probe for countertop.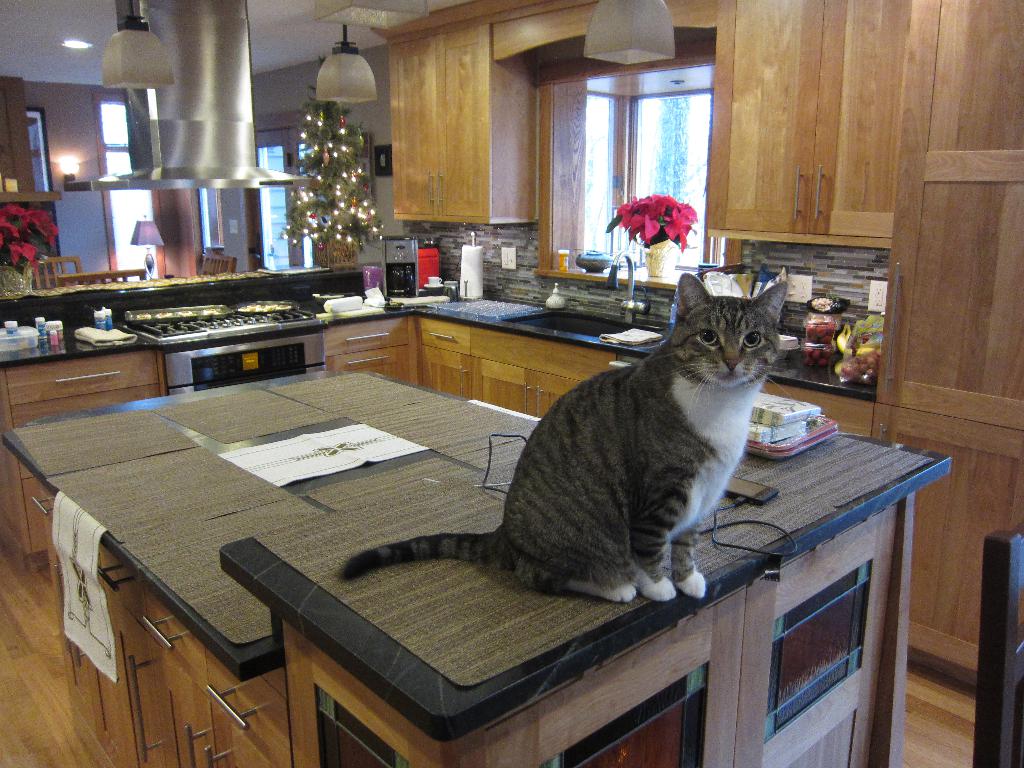
Probe result: x1=0, y1=283, x2=874, y2=397.
